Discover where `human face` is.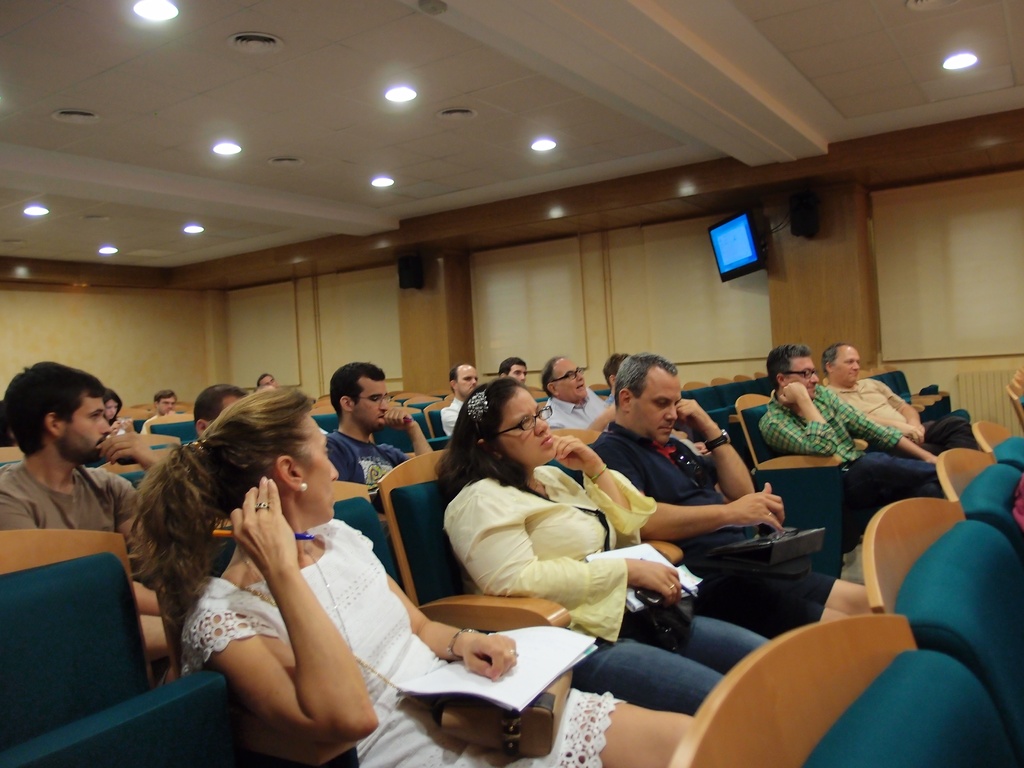
Discovered at {"x1": 556, "y1": 356, "x2": 586, "y2": 401}.
